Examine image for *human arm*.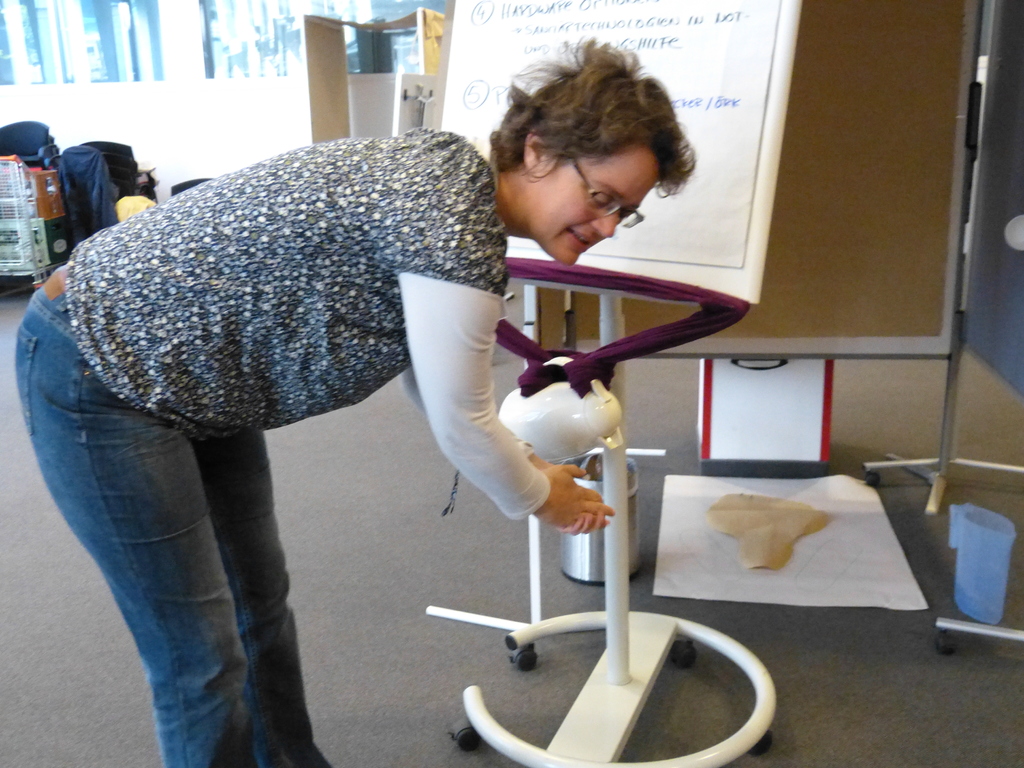
Examination result: <bbox>403, 367, 556, 468</bbox>.
